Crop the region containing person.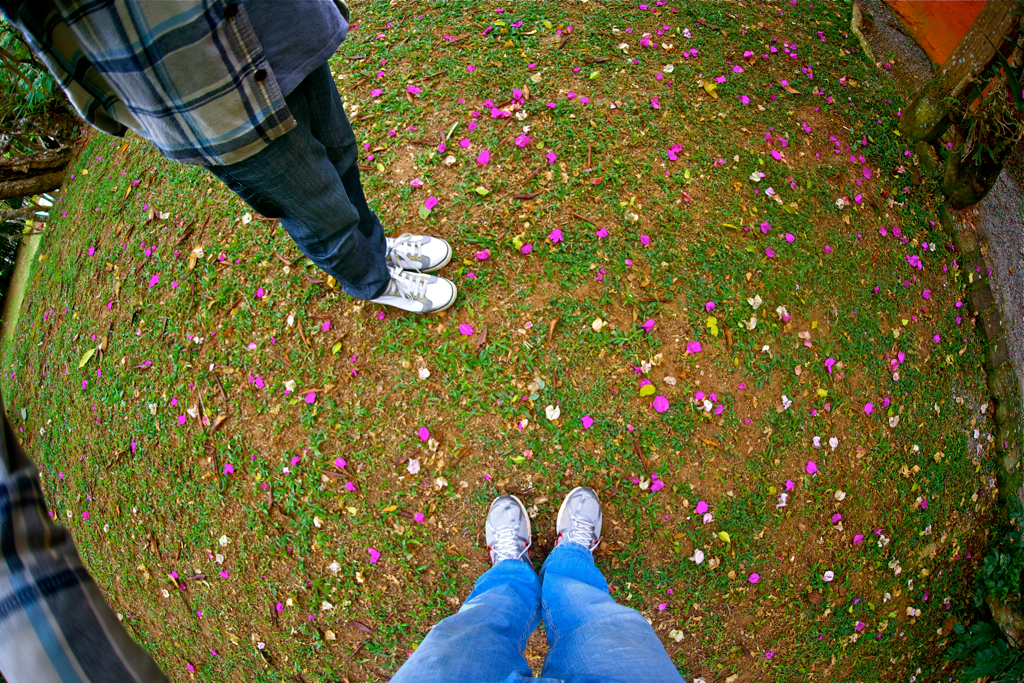
Crop region: BBox(70, 0, 431, 353).
